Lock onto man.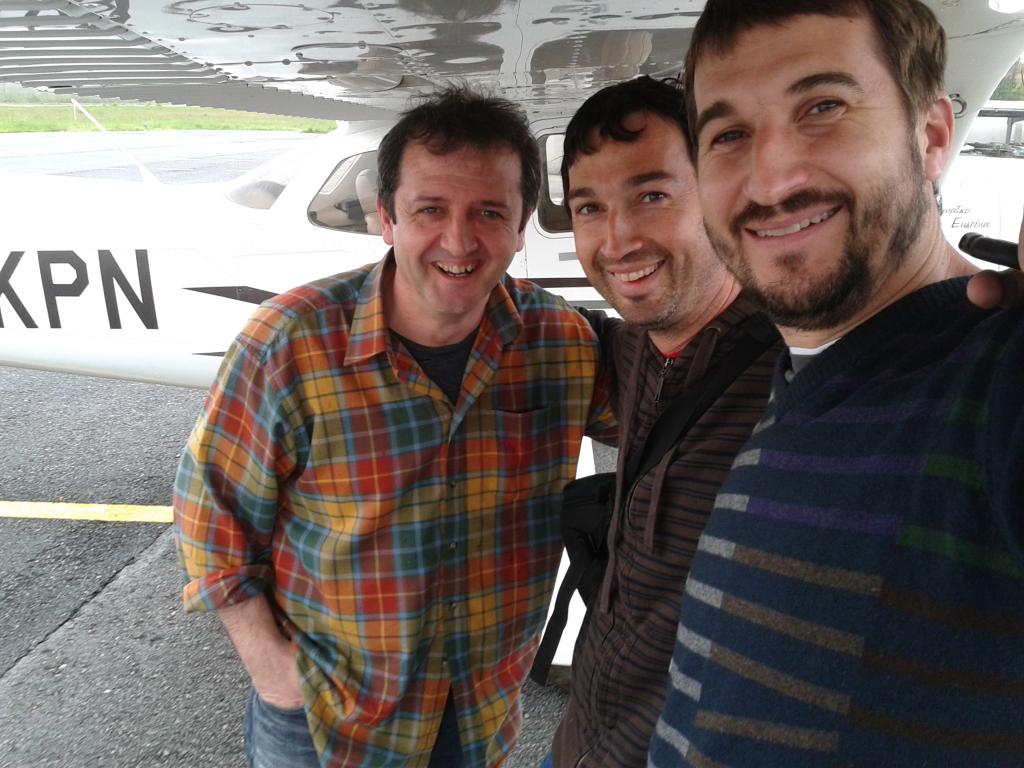
Locked: [641,0,1023,767].
